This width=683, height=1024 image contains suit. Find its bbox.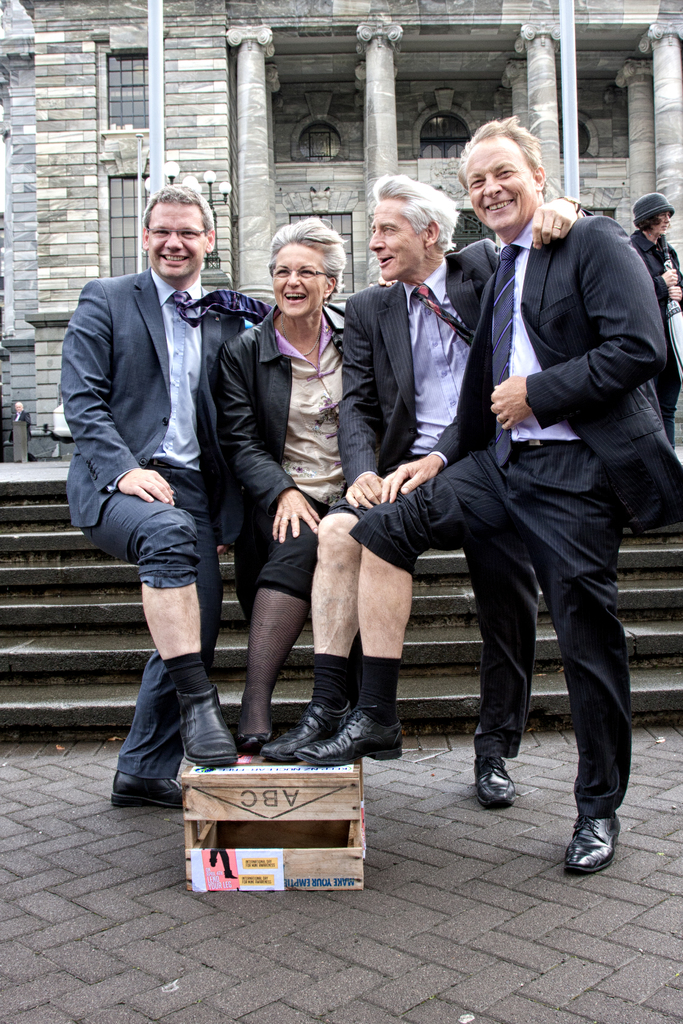
bbox=(334, 211, 597, 769).
